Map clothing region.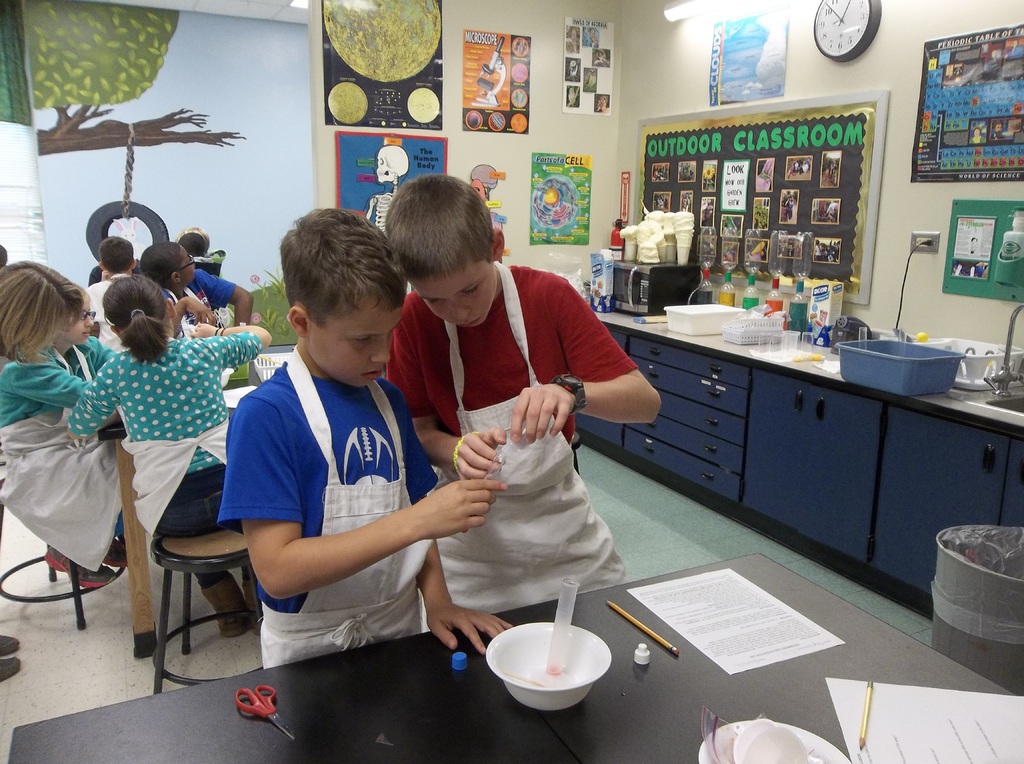
Mapped to 0,336,119,574.
